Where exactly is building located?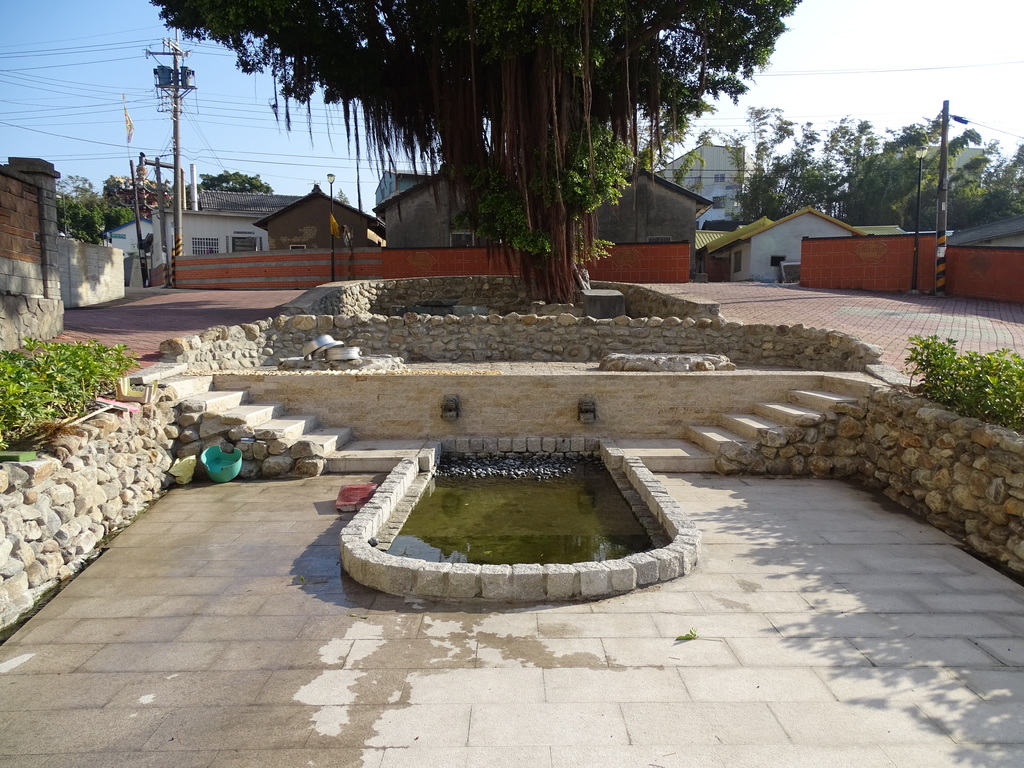
Its bounding box is 142, 186, 372, 264.
